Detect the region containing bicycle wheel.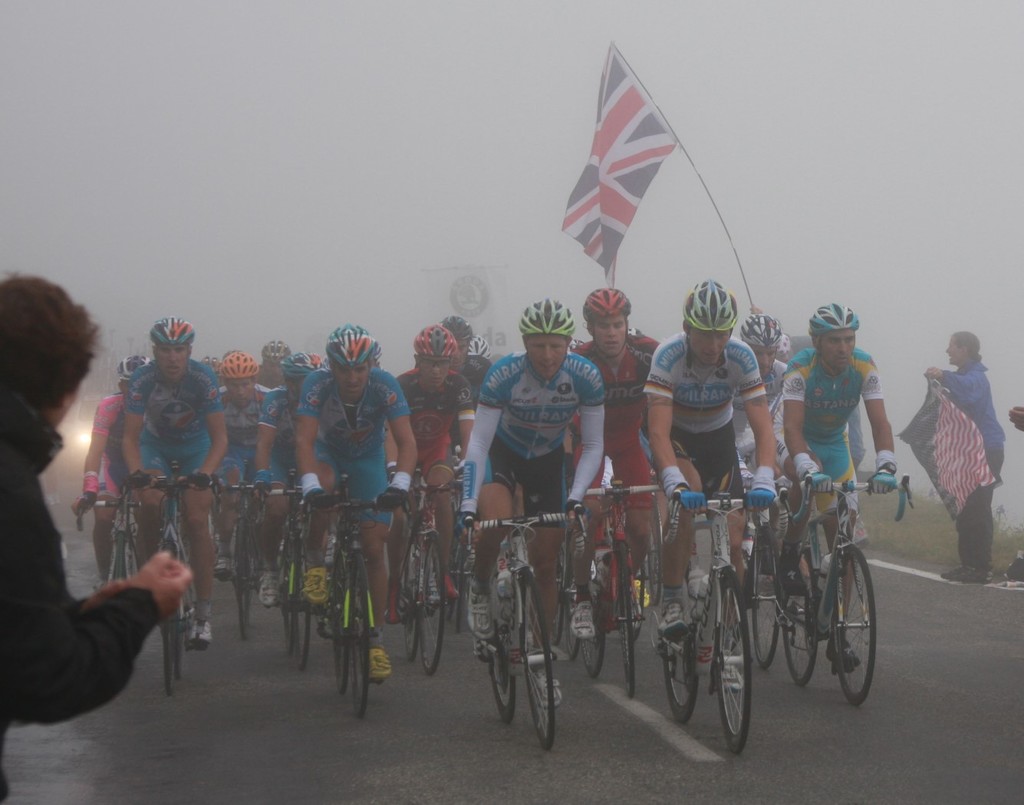
locate(576, 599, 607, 678).
